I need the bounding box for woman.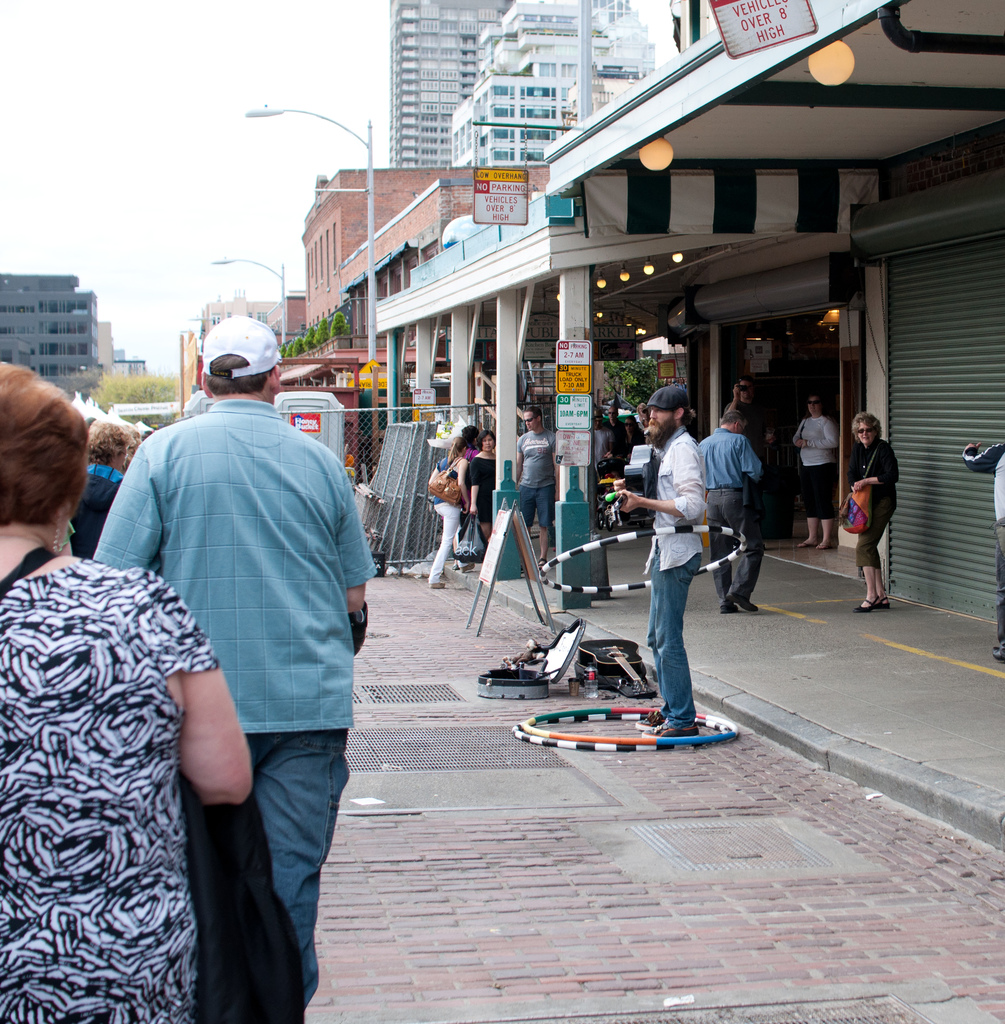
Here it is: (x1=458, y1=415, x2=481, y2=460).
